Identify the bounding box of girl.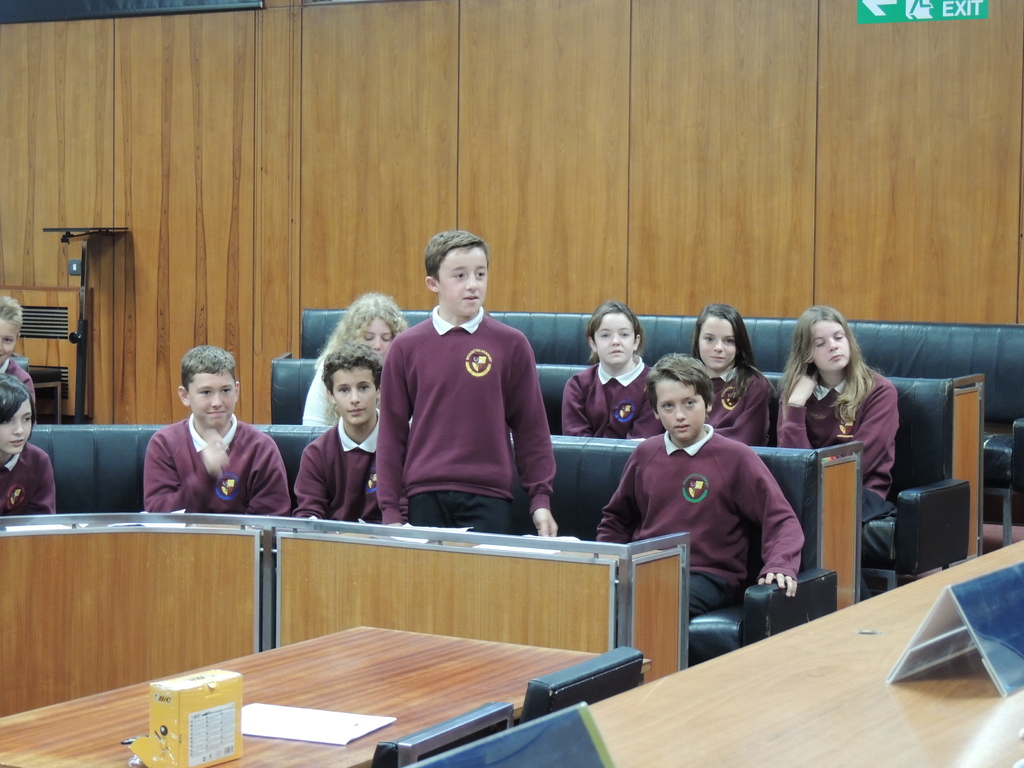
0,296,33,419.
